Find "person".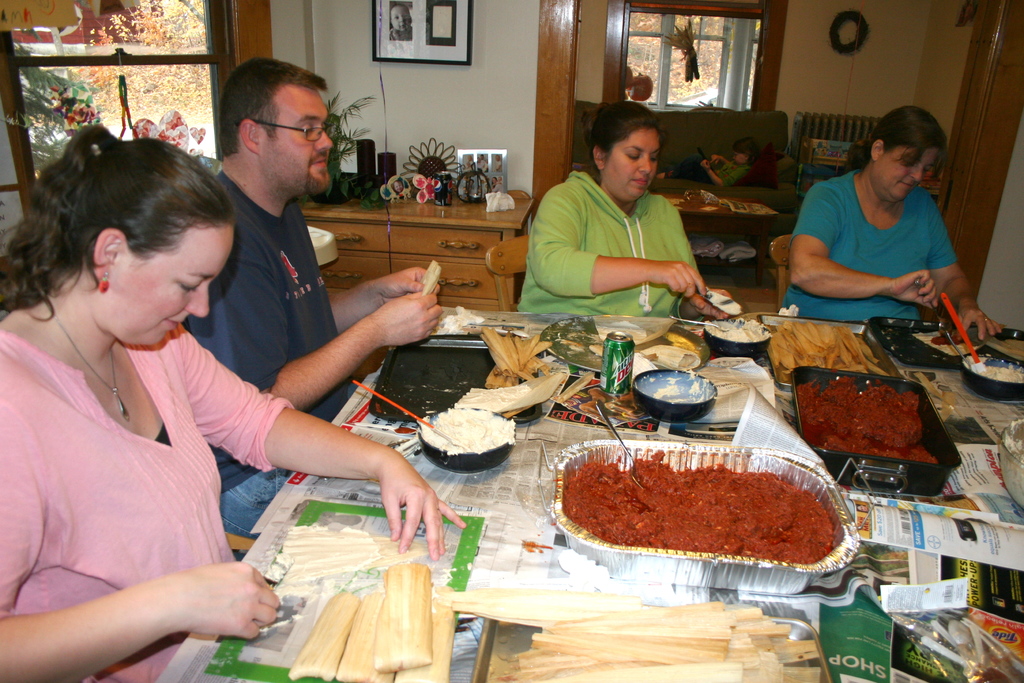
<region>179, 51, 452, 546</region>.
